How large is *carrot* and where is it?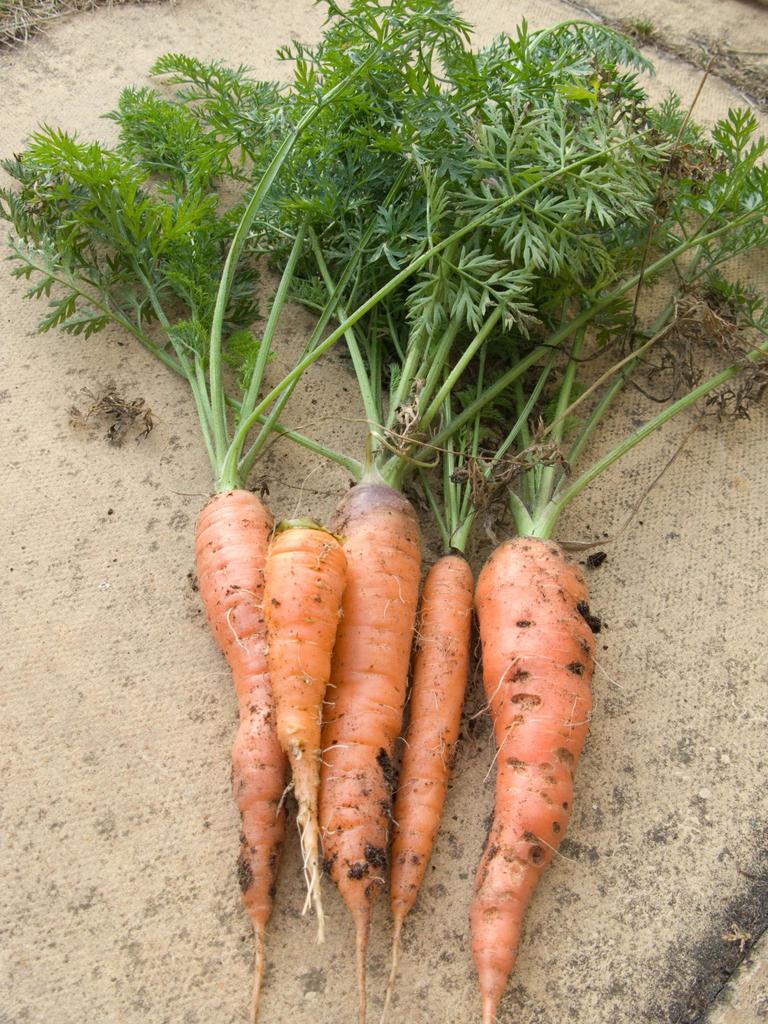
Bounding box: <bbox>266, 509, 350, 938</bbox>.
